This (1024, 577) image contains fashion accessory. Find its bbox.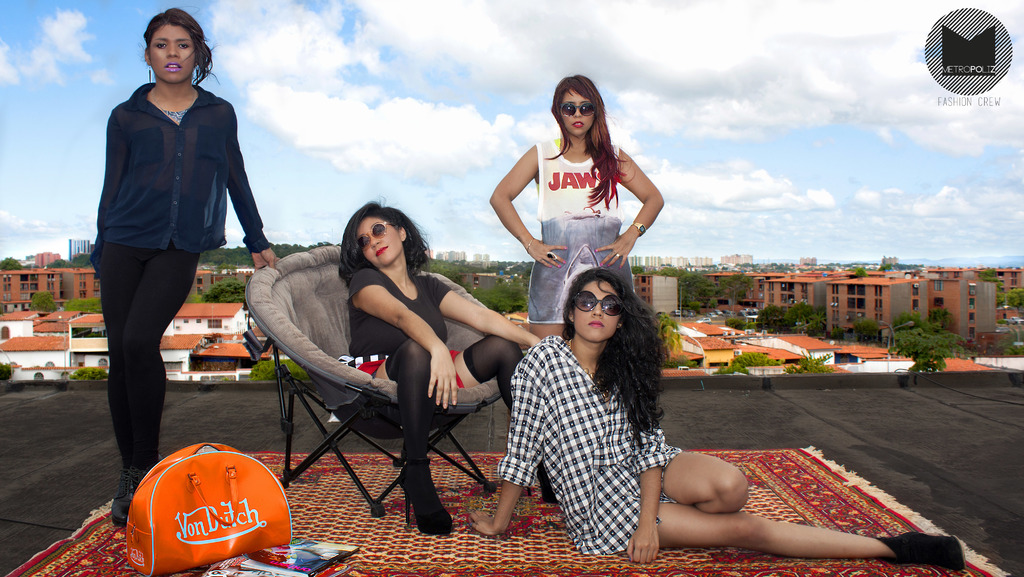
x1=563 y1=336 x2=611 y2=400.
